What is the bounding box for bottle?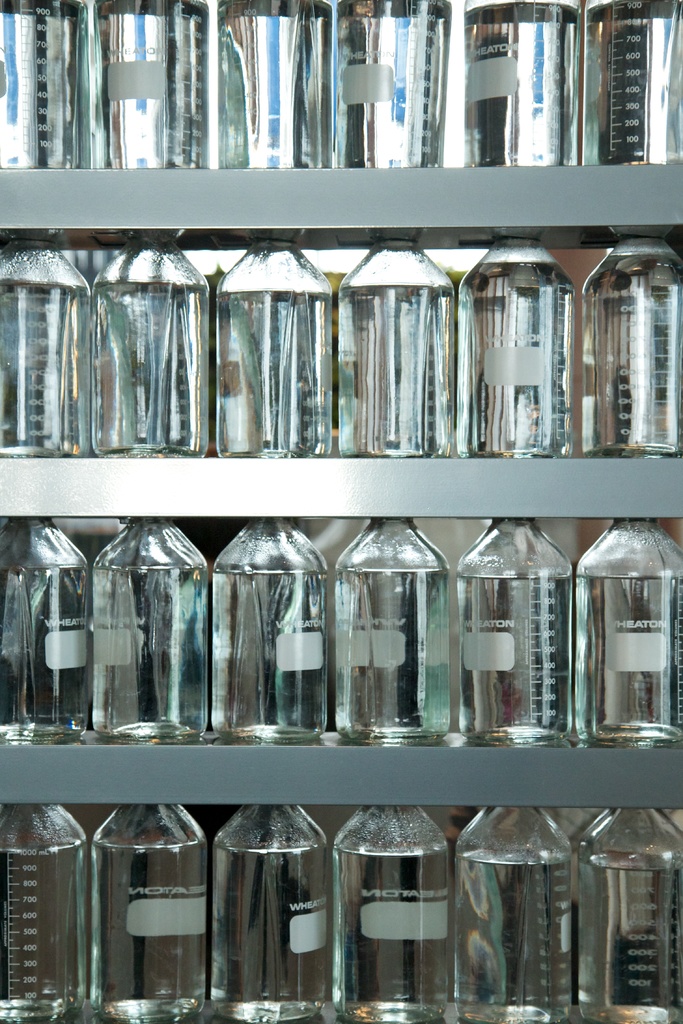
(x1=331, y1=0, x2=458, y2=172).
